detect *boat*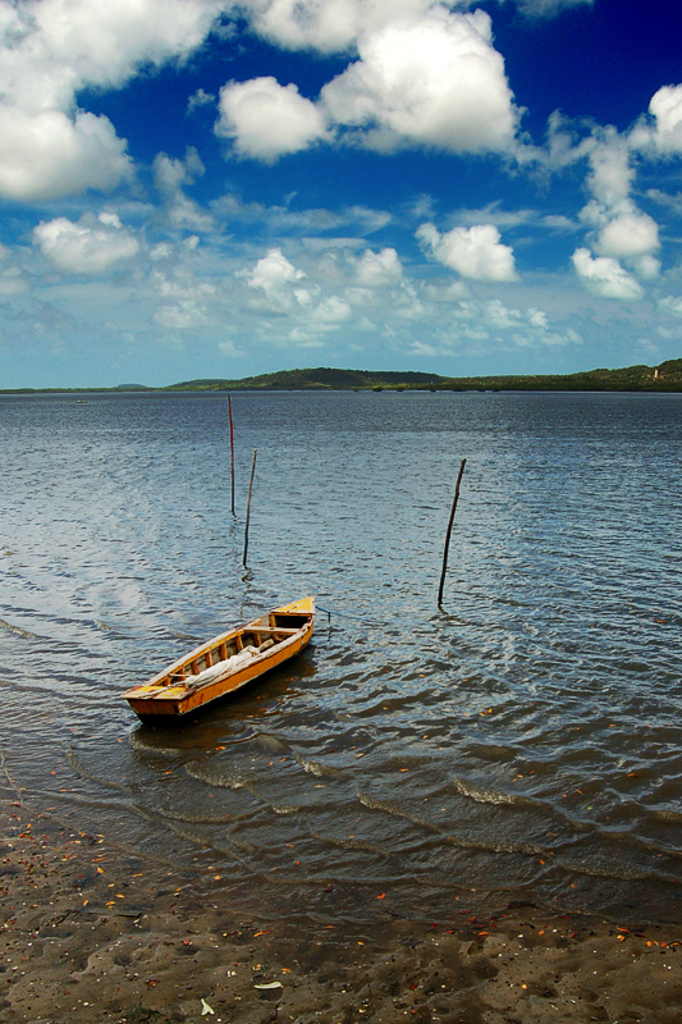
125 603 326 723
